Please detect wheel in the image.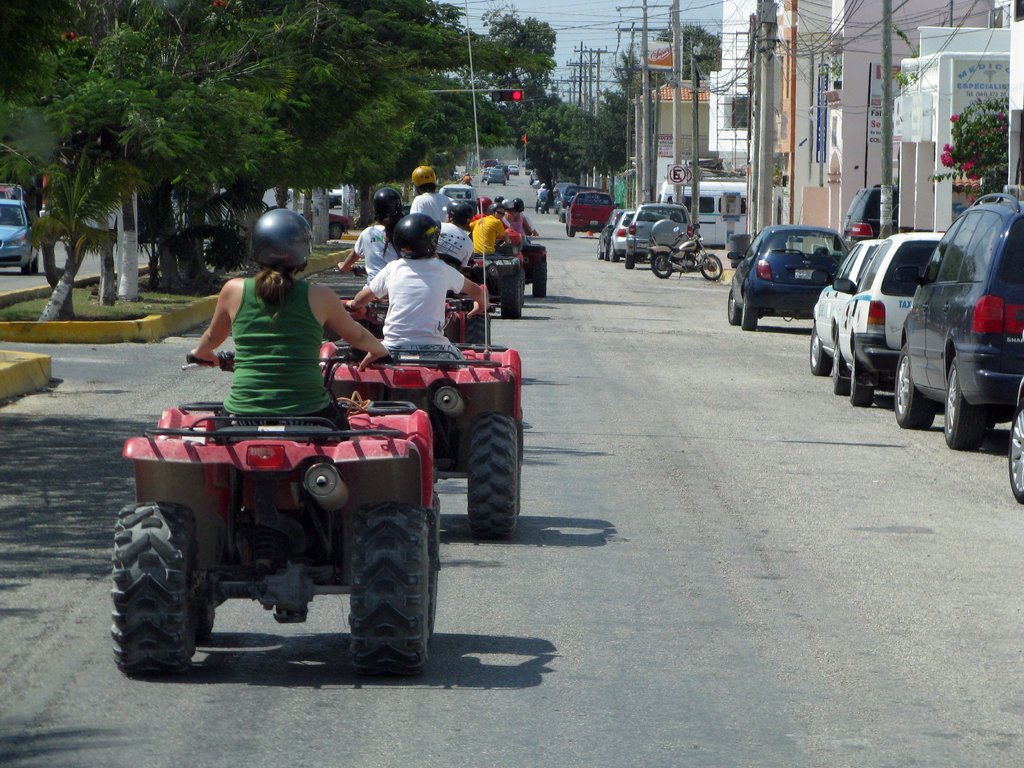
[x1=113, y1=499, x2=200, y2=673].
